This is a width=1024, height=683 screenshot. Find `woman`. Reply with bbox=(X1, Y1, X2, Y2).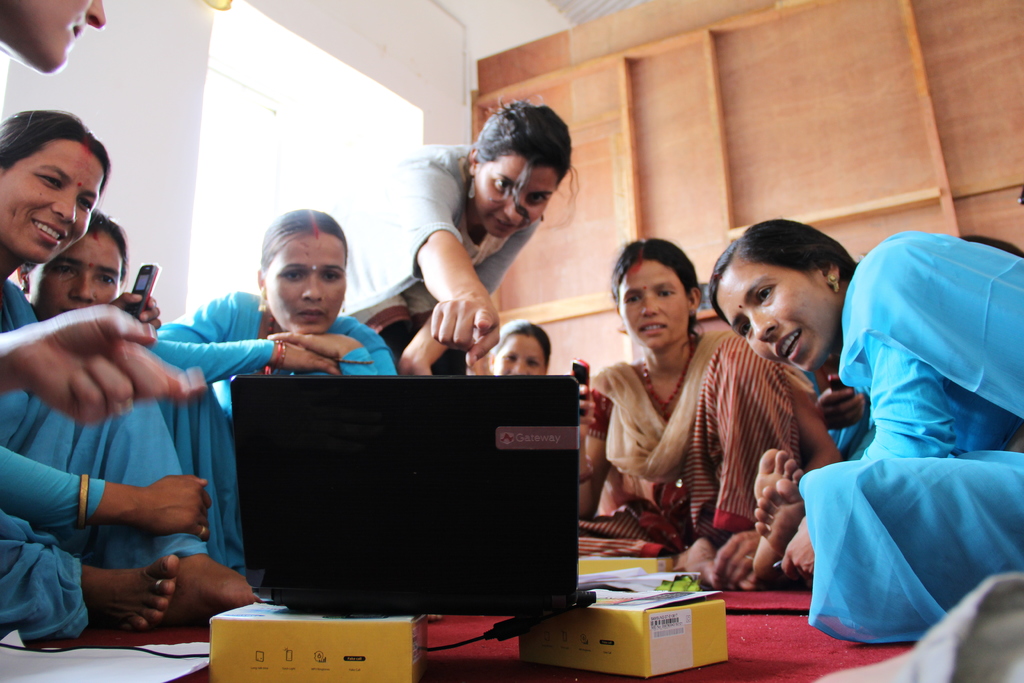
bbox=(20, 212, 133, 334).
